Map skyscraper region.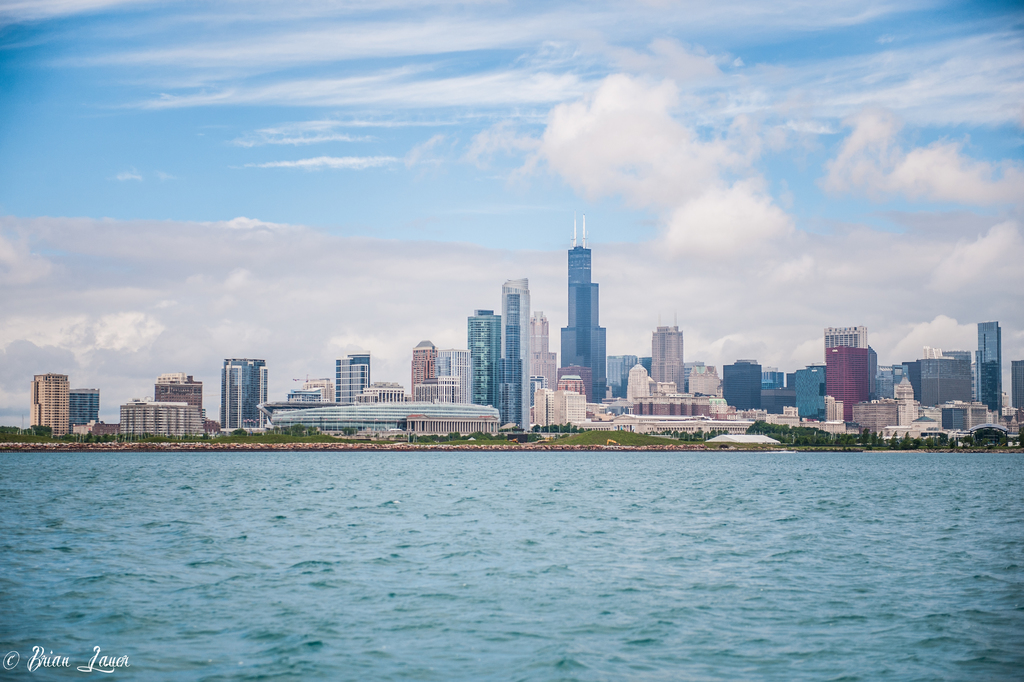
Mapped to [left=333, top=345, right=380, bottom=409].
